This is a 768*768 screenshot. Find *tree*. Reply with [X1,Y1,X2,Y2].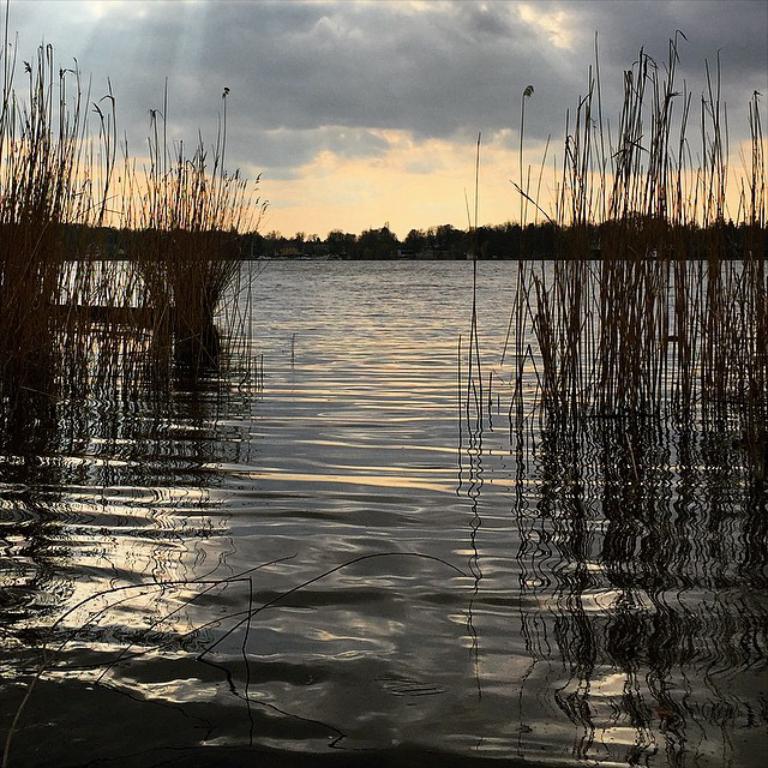
[361,223,404,251].
